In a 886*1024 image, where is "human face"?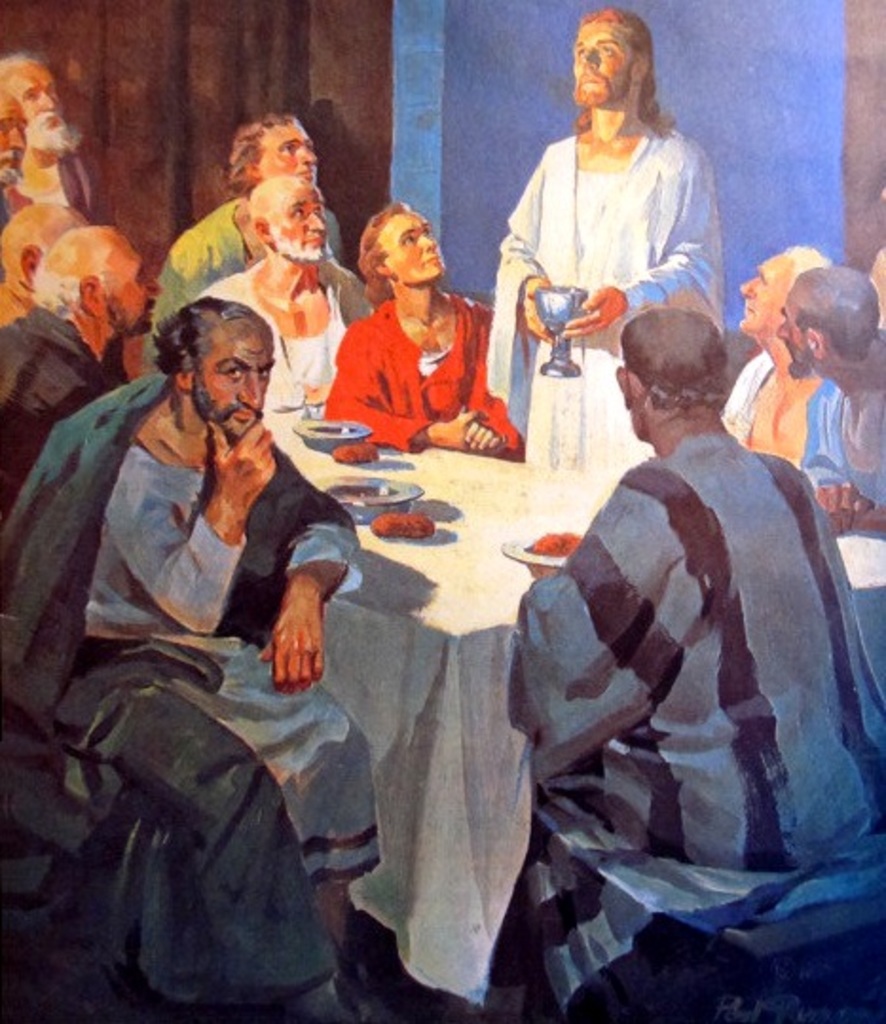
[573,23,632,104].
